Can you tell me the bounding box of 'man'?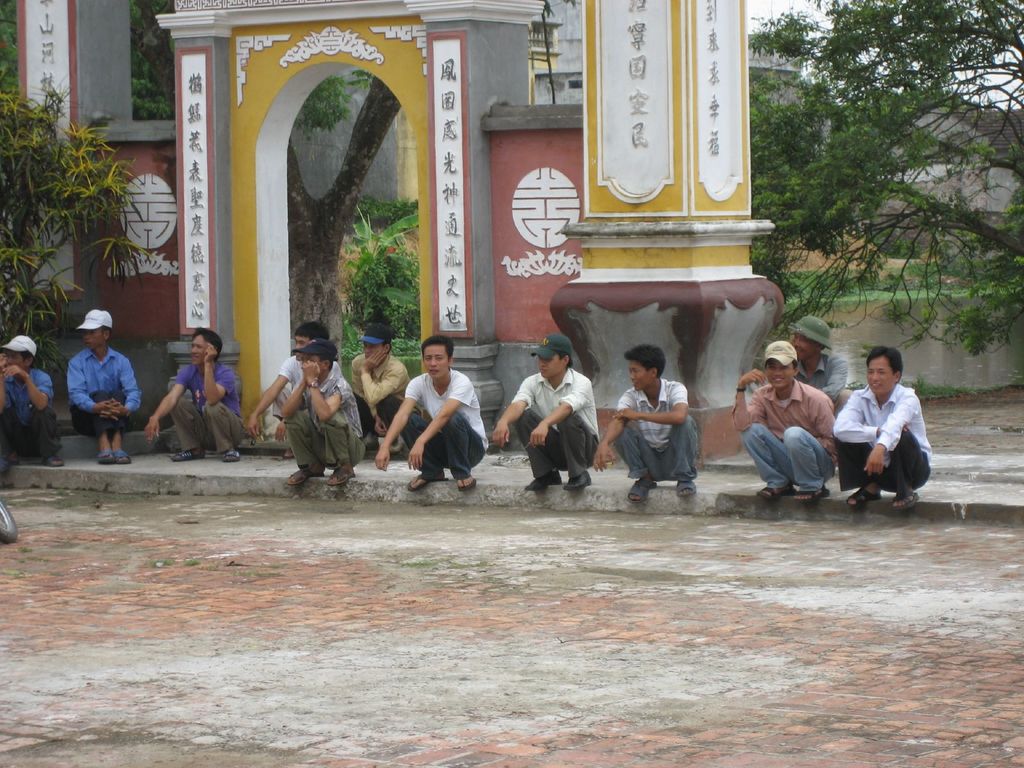
[left=489, top=337, right=598, bottom=493].
